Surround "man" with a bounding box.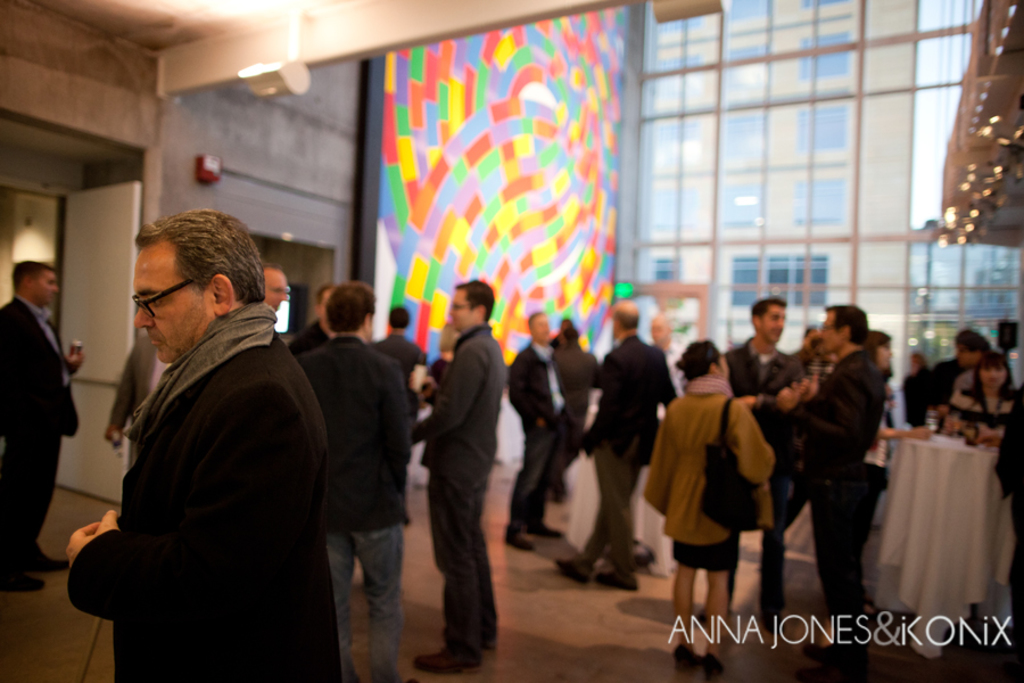
0 257 80 593.
